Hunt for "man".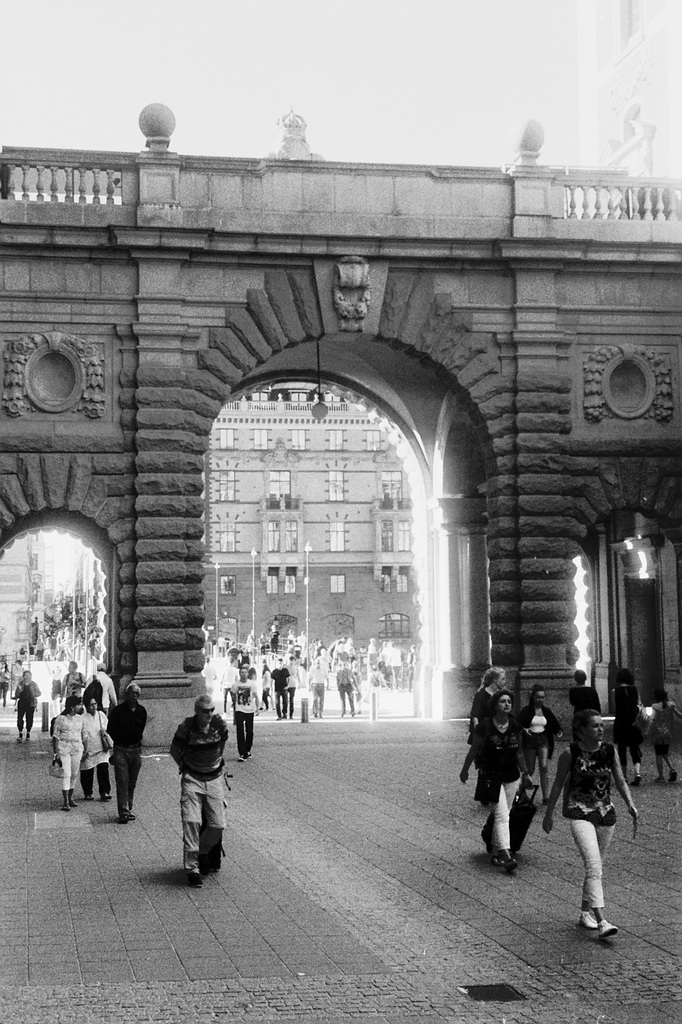
Hunted down at bbox(63, 663, 86, 707).
